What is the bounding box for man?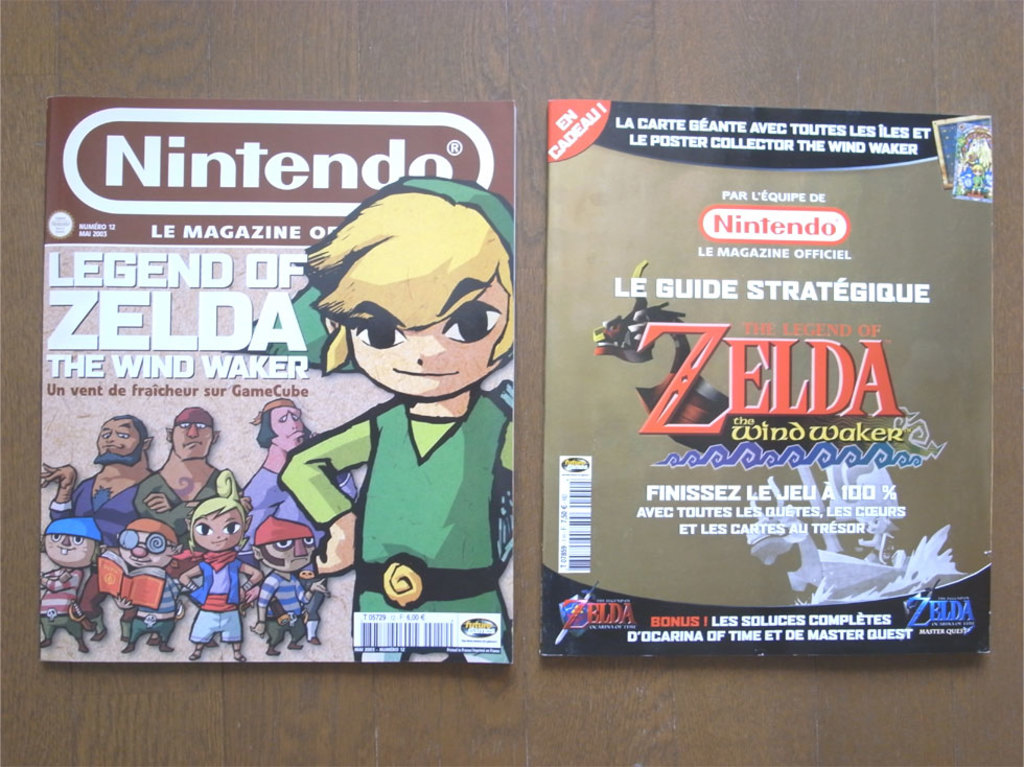
locate(38, 417, 158, 638).
